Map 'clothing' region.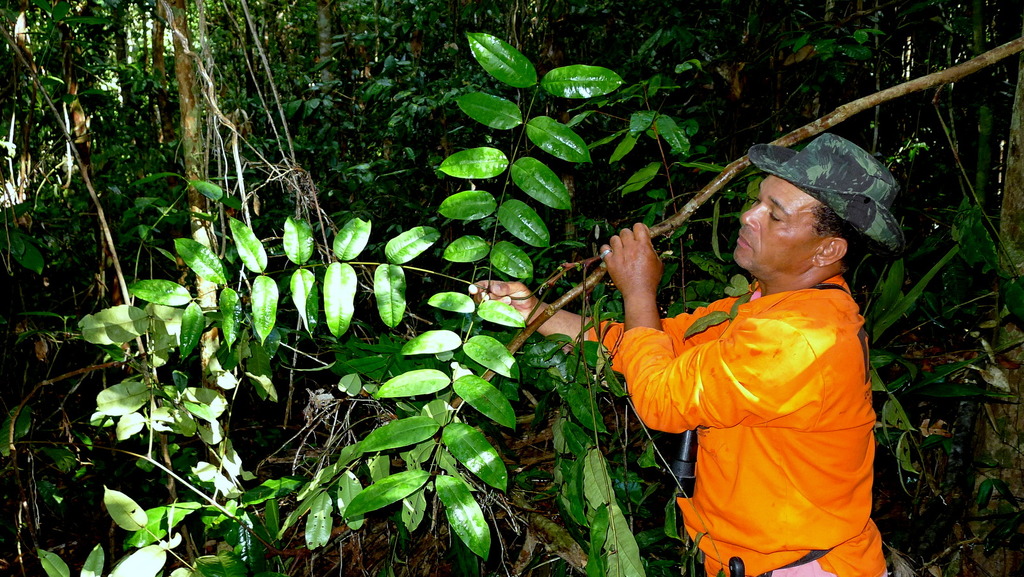
Mapped to (left=628, top=229, right=880, bottom=553).
